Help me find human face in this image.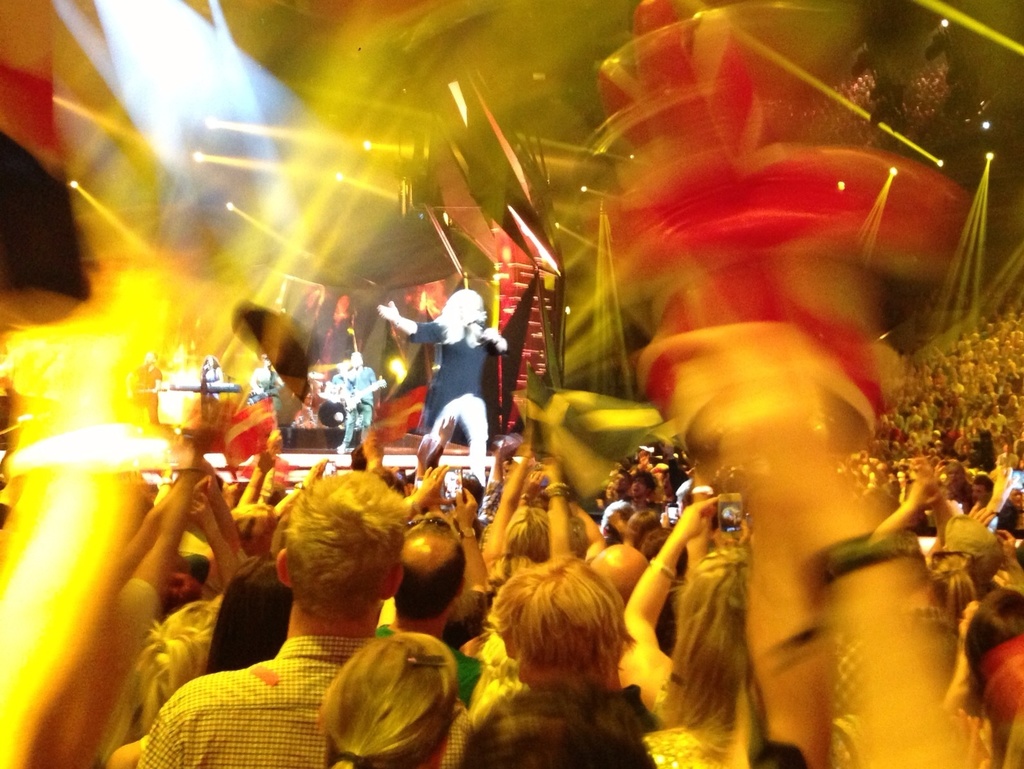
Found it: (970, 478, 985, 506).
